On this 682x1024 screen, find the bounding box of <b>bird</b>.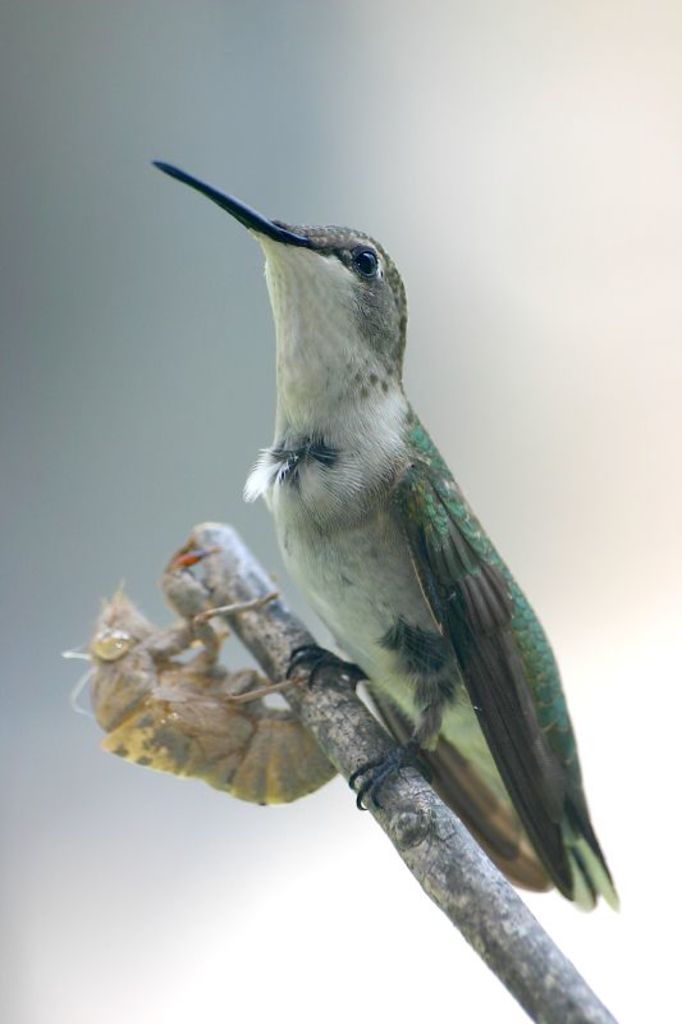
Bounding box: detection(165, 184, 601, 887).
